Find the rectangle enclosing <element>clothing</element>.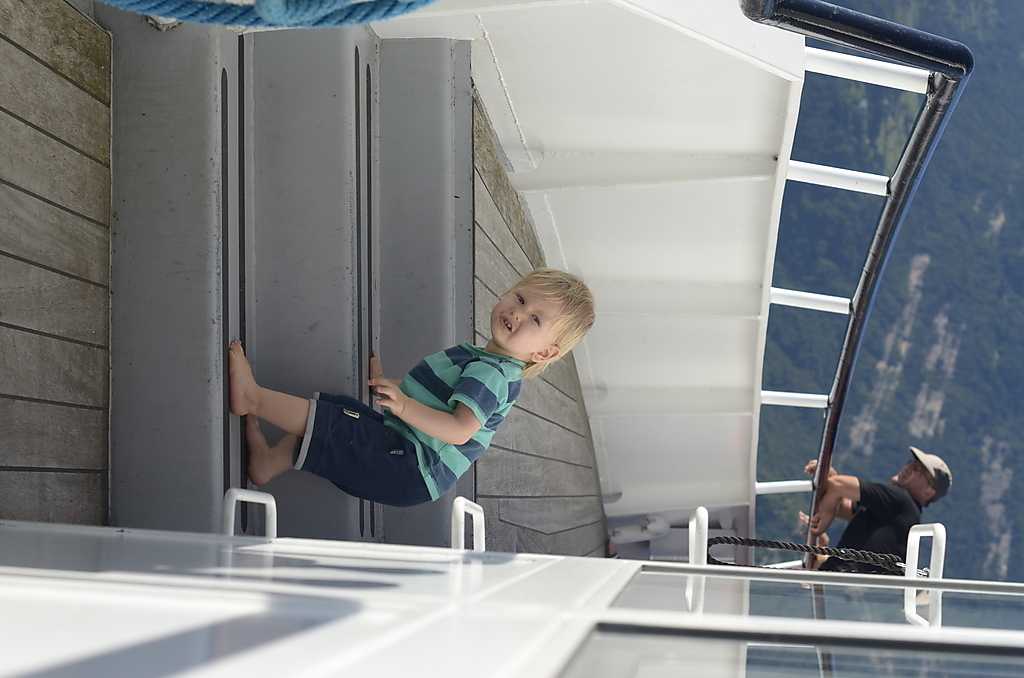
crop(223, 322, 567, 535).
